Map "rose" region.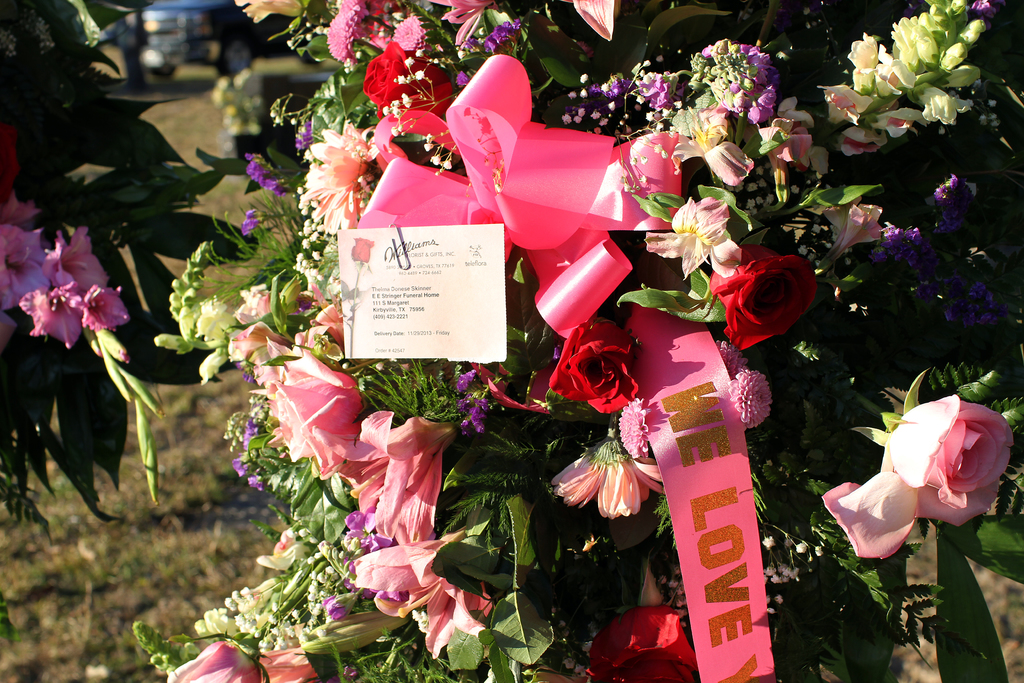
Mapped to (x1=703, y1=242, x2=815, y2=357).
